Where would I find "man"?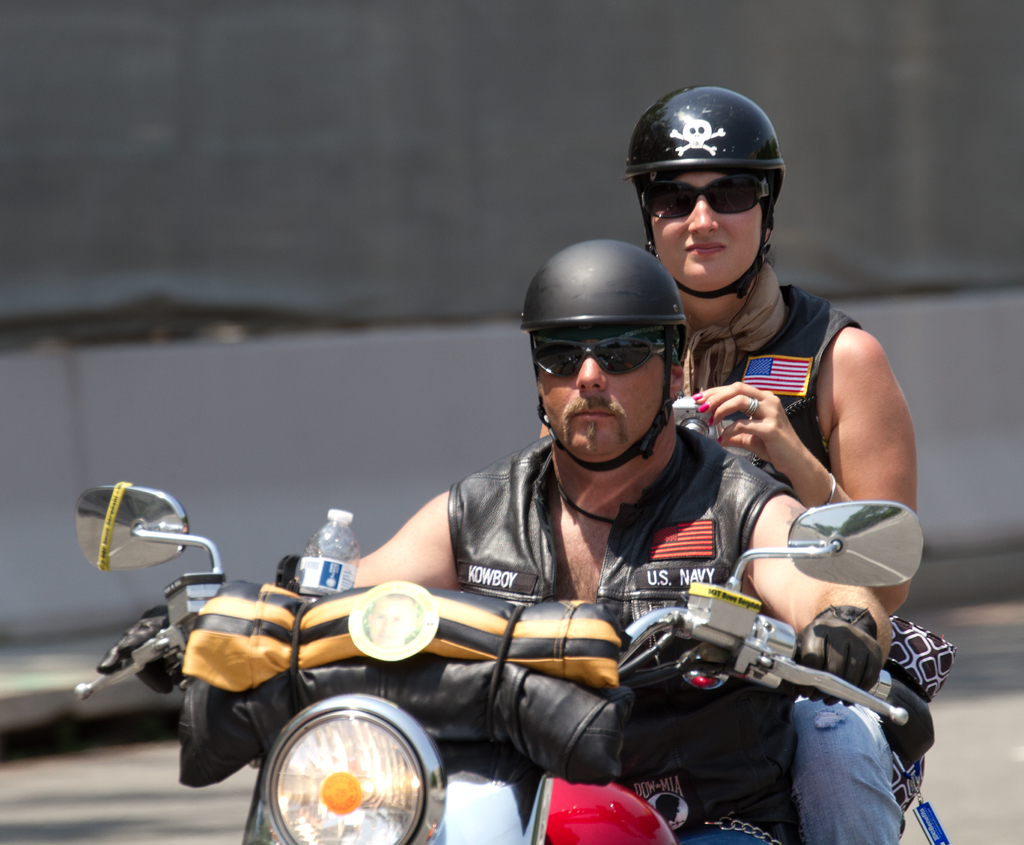
At {"left": 163, "top": 221, "right": 932, "bottom": 836}.
